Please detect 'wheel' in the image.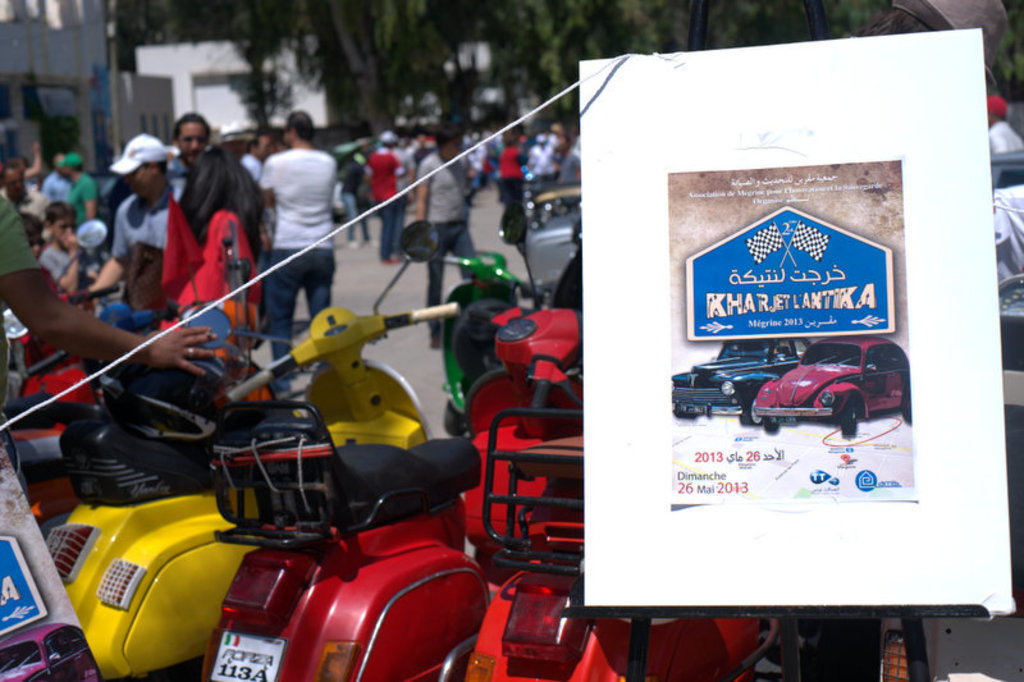
locate(904, 392, 910, 425).
